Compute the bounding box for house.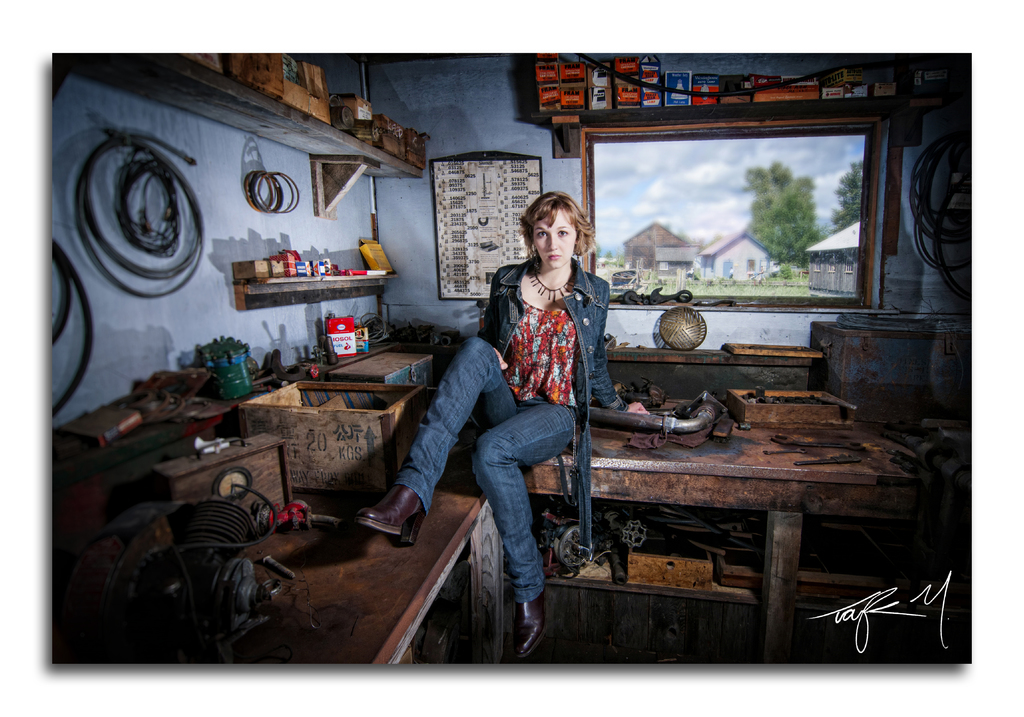
803,216,860,295.
